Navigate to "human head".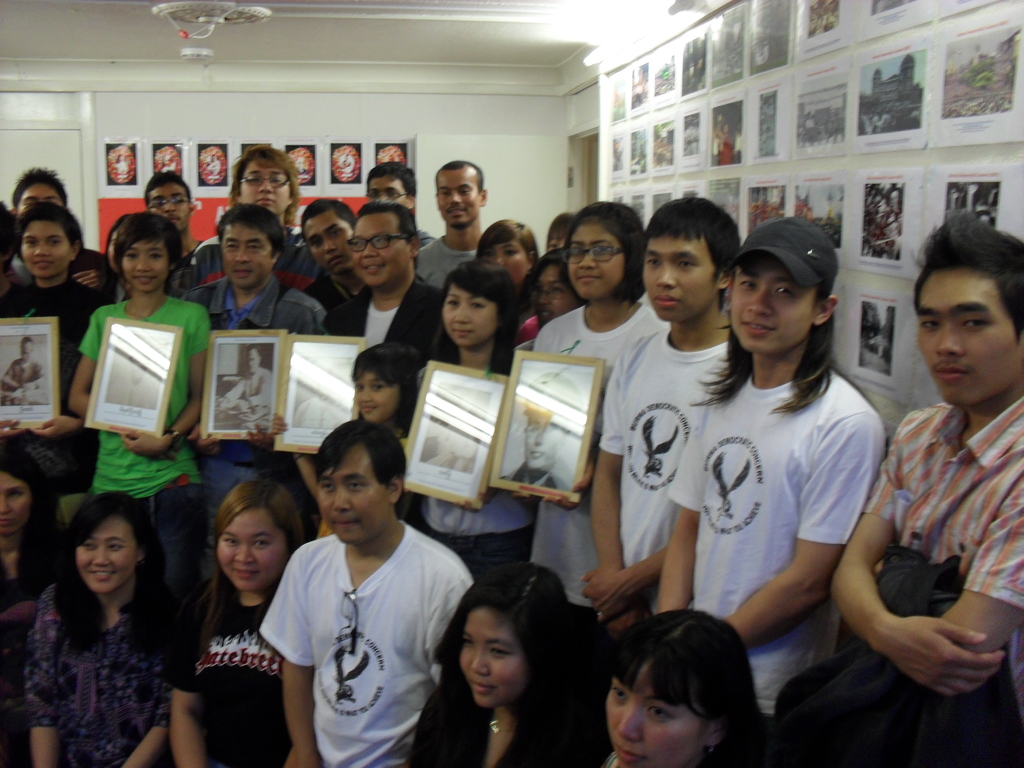
Navigation target: box=[563, 200, 644, 304].
